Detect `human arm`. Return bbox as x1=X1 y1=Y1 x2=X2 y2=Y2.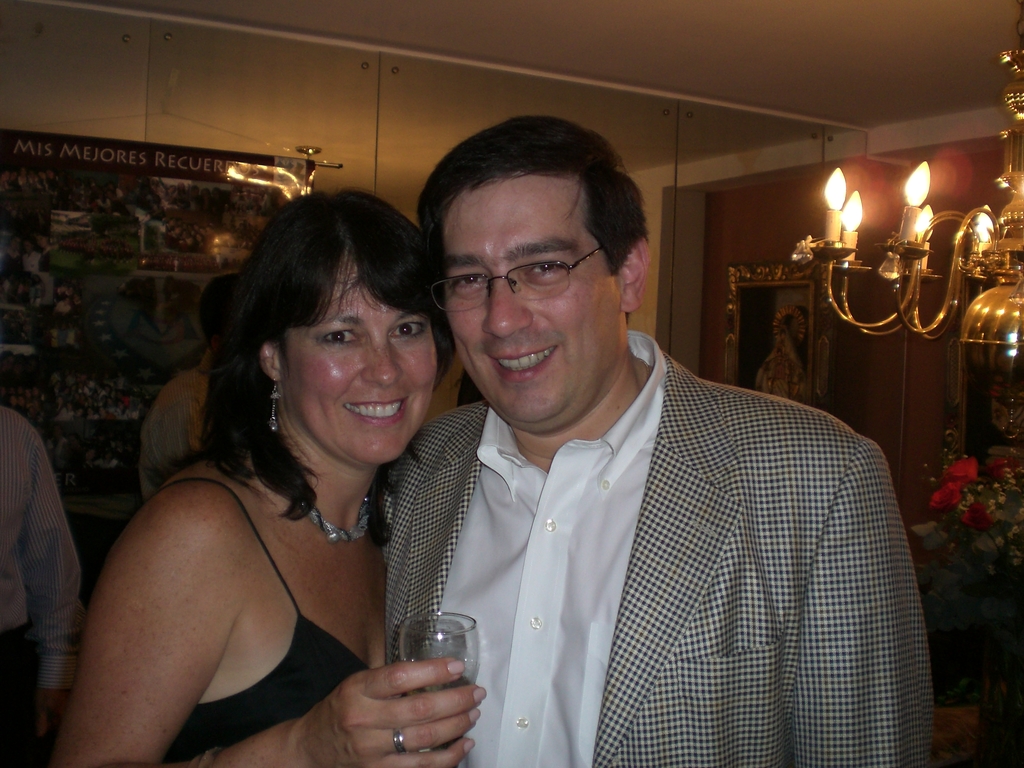
x1=148 y1=394 x2=200 y2=484.
